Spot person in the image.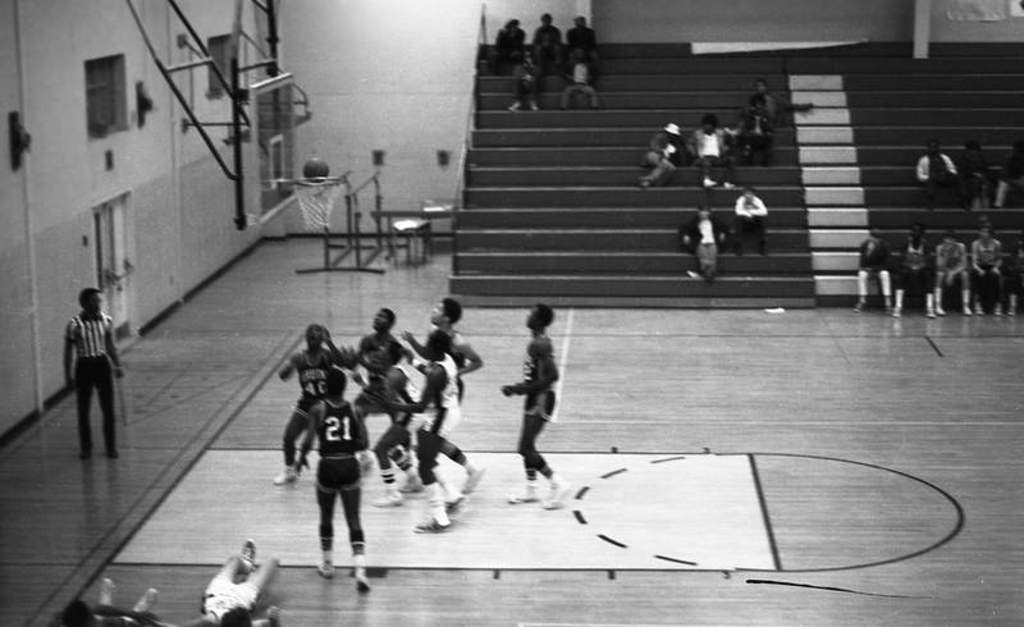
person found at {"x1": 732, "y1": 97, "x2": 772, "y2": 163}.
